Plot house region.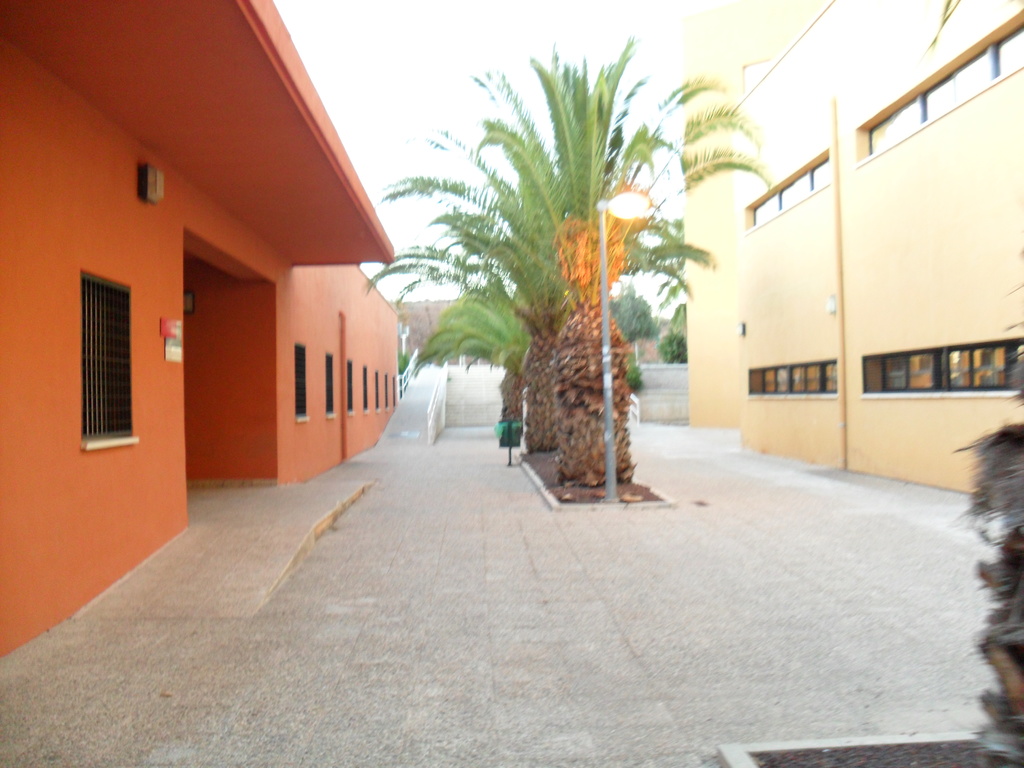
Plotted at detection(15, 0, 396, 620).
